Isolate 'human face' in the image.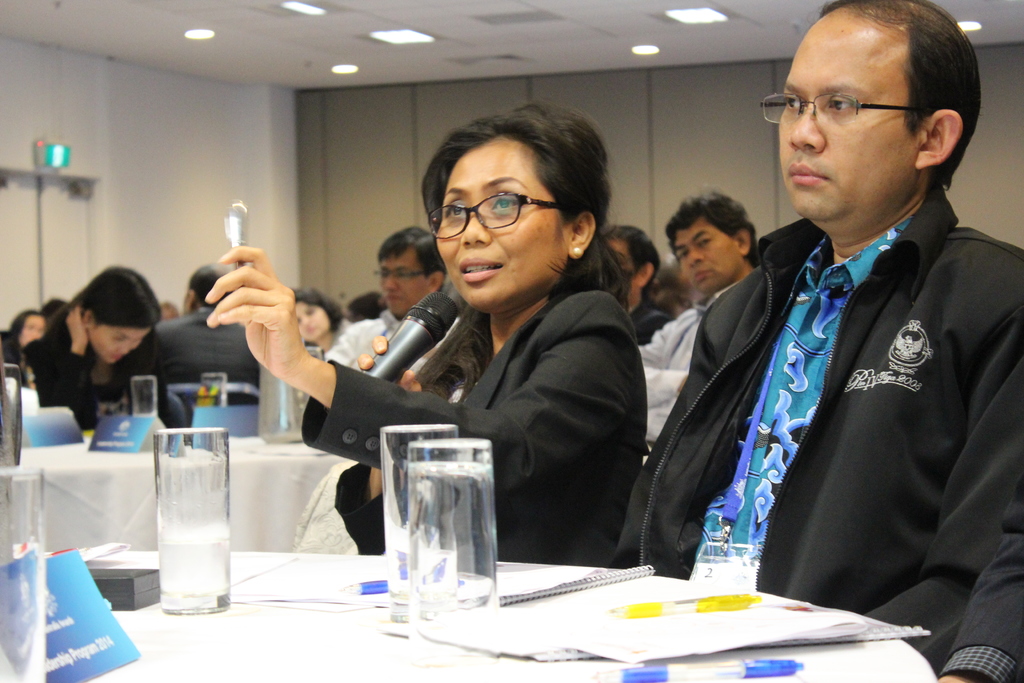
Isolated region: 294, 302, 324, 340.
